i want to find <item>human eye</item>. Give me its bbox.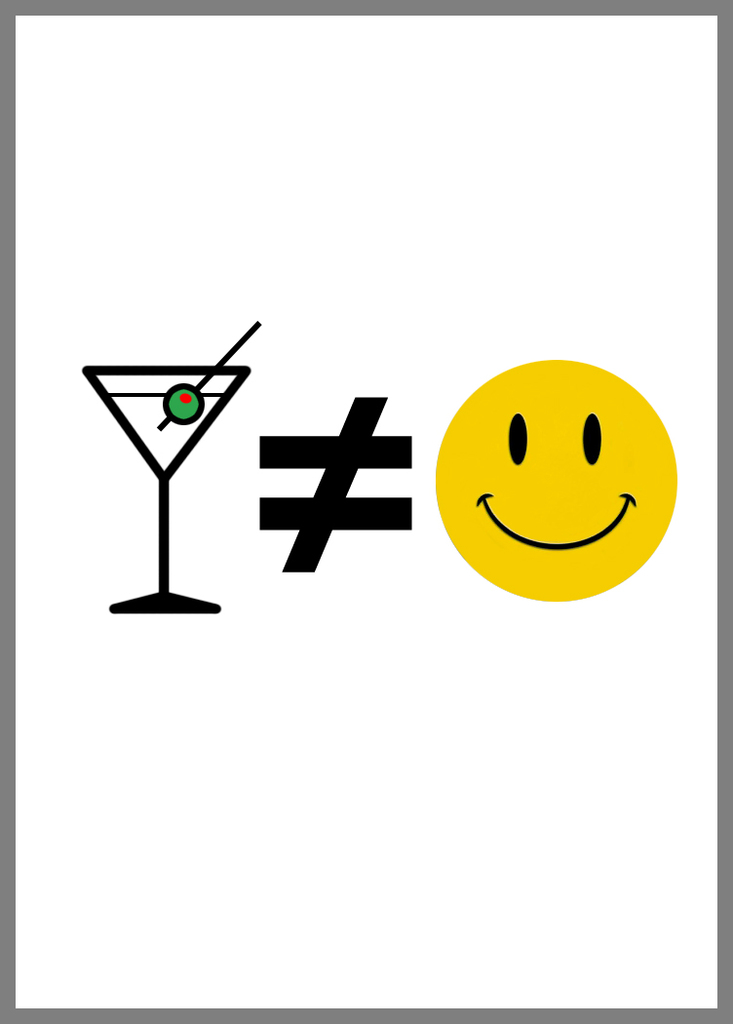
(579,413,603,469).
